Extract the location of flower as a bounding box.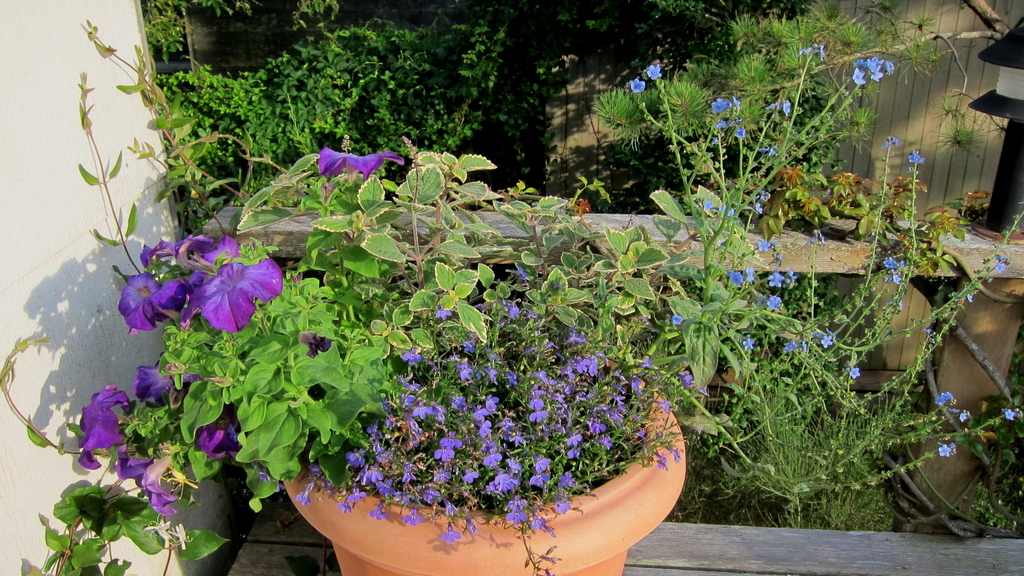
[73,383,136,468].
